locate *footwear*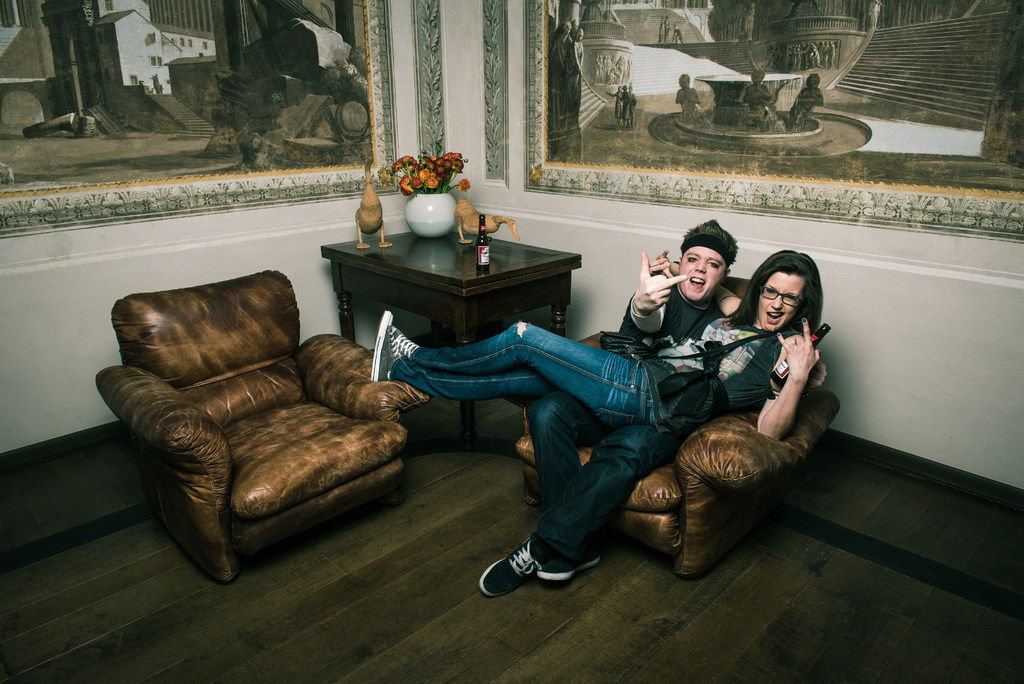
crop(372, 307, 395, 382)
